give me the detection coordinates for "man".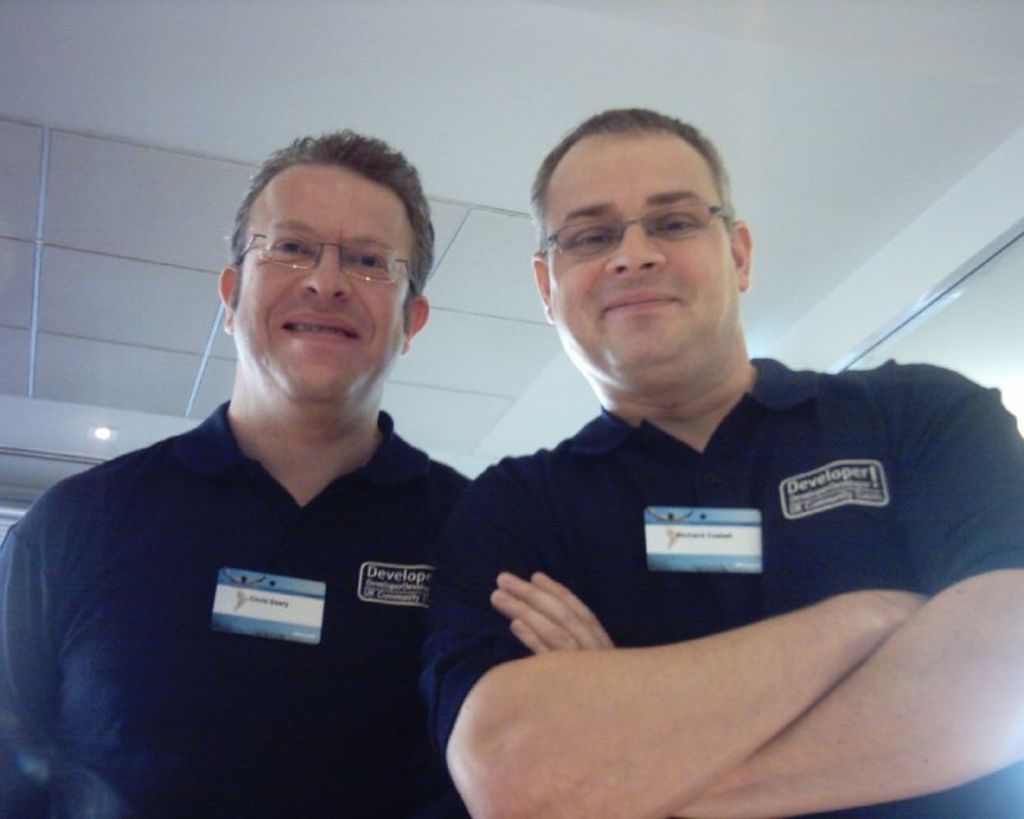
rect(10, 136, 544, 797).
